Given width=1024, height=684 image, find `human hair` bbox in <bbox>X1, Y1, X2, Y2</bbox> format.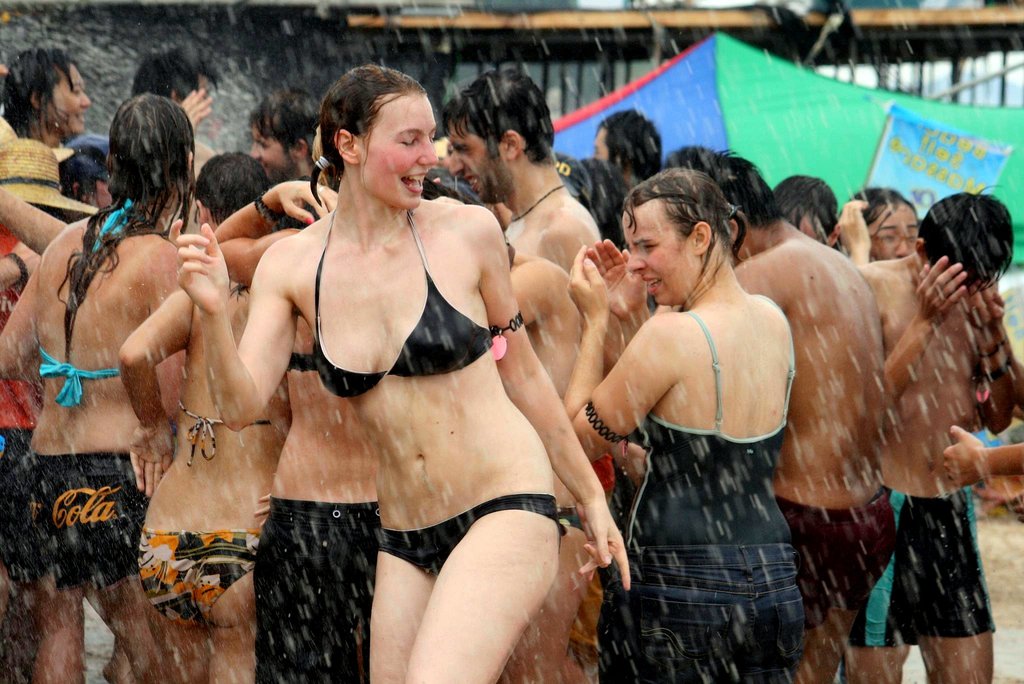
<bbox>919, 183, 1014, 297</bbox>.
